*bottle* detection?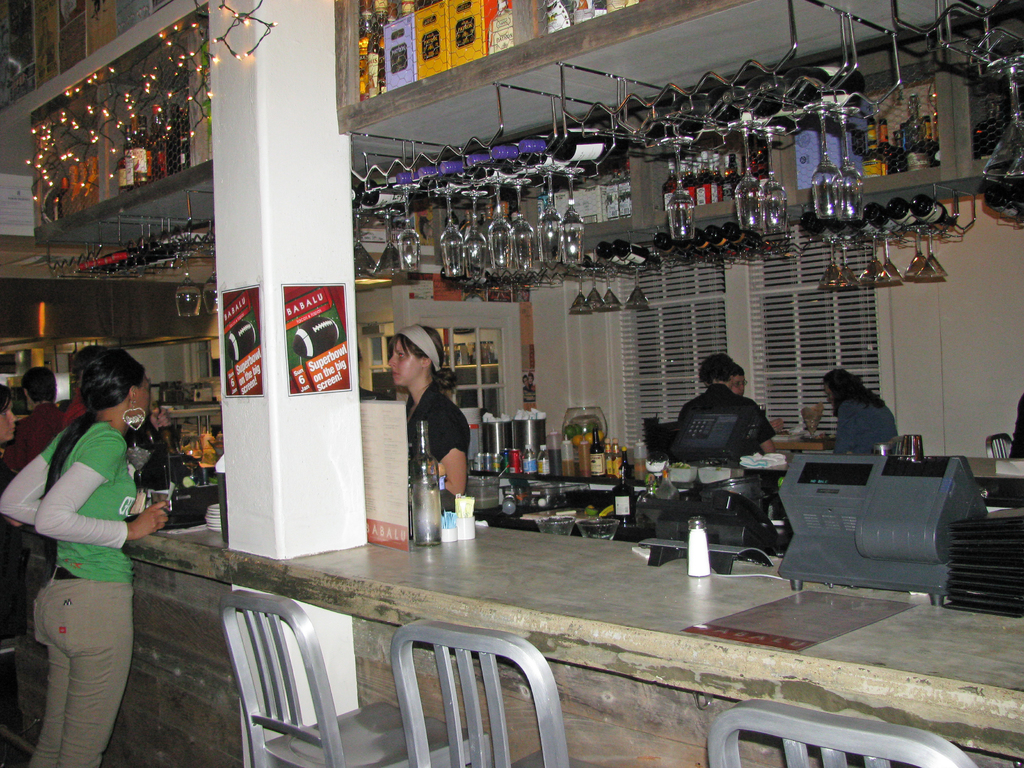
(x1=972, y1=99, x2=1008, y2=163)
